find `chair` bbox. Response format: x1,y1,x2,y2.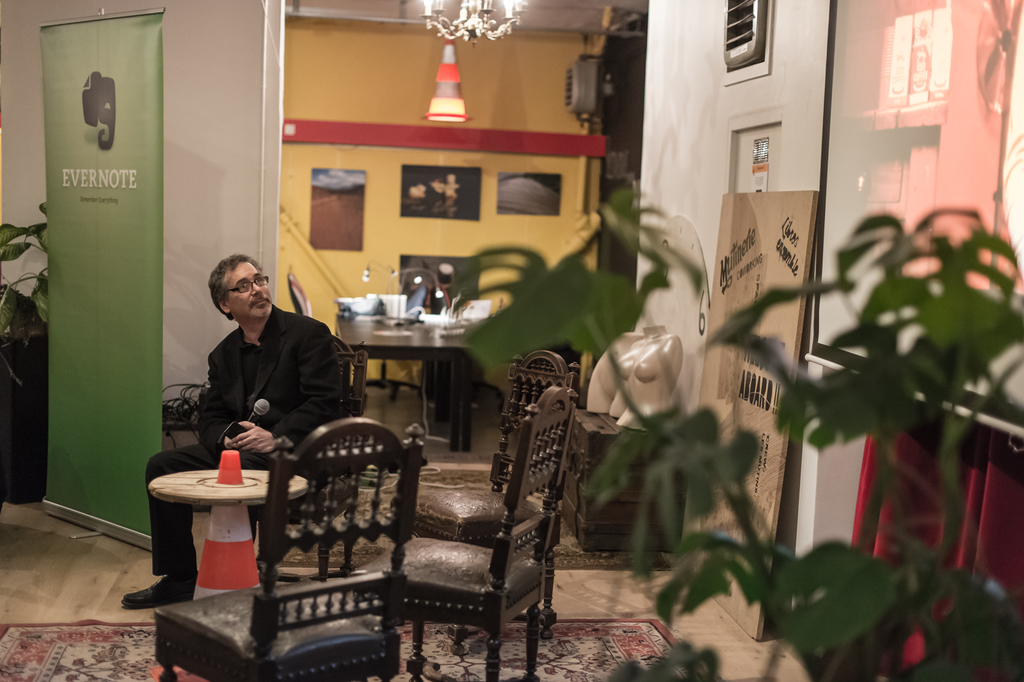
387,347,577,654.
